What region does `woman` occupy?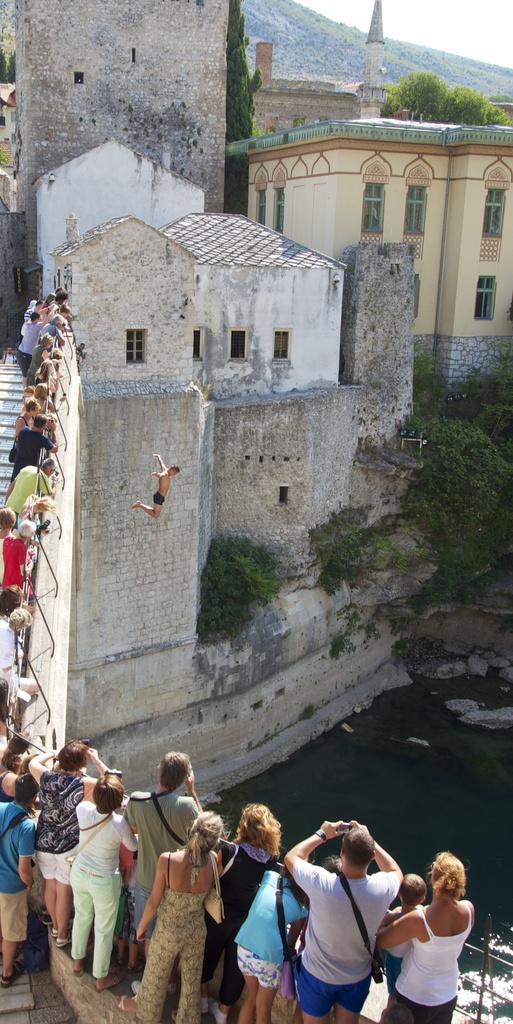
<bbox>29, 382, 65, 422</bbox>.
